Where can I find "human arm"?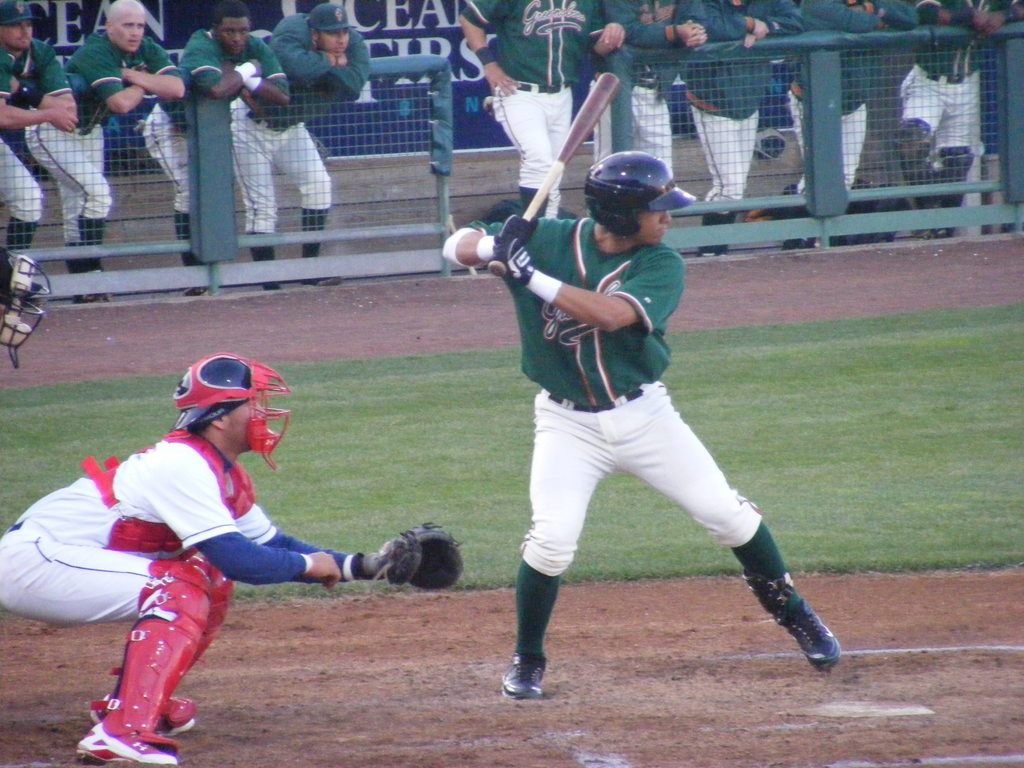
You can find it at {"left": 114, "top": 36, "right": 195, "bottom": 102}.
